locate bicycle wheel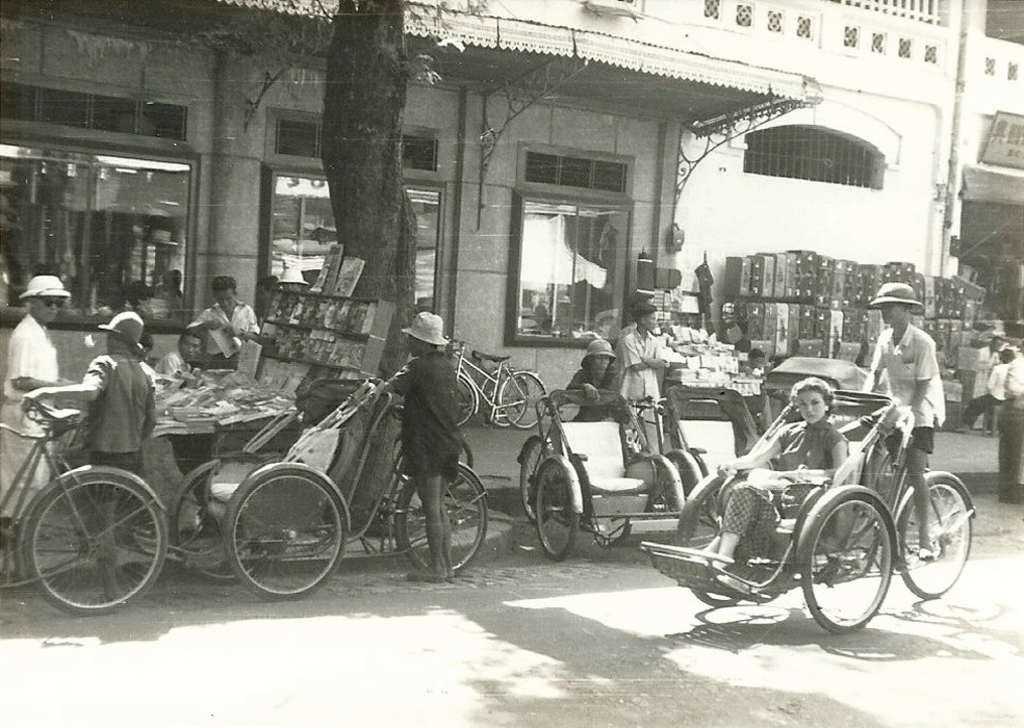
select_region(226, 467, 353, 602)
